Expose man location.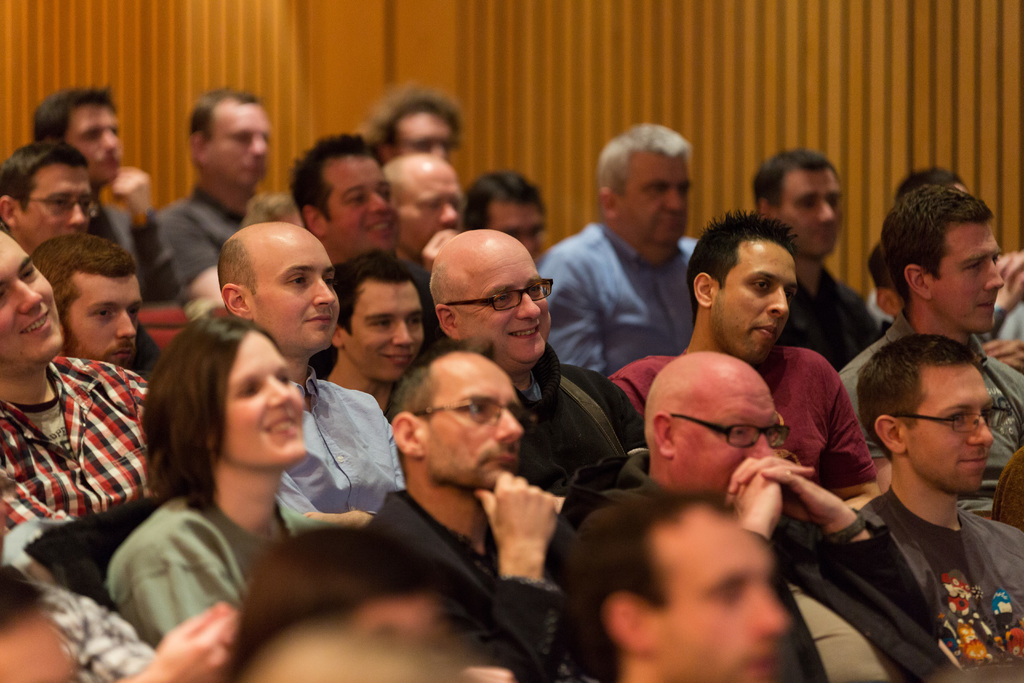
Exposed at bbox=[35, 235, 143, 383].
